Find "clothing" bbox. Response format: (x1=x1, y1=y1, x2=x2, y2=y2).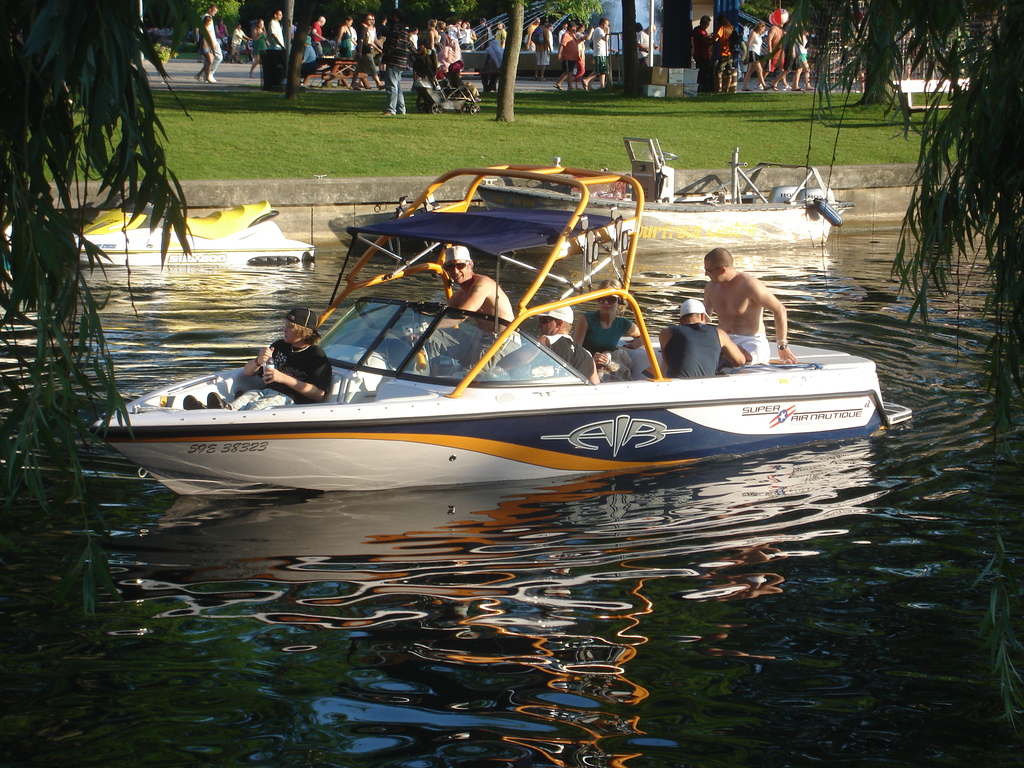
(x1=418, y1=328, x2=521, y2=380).
